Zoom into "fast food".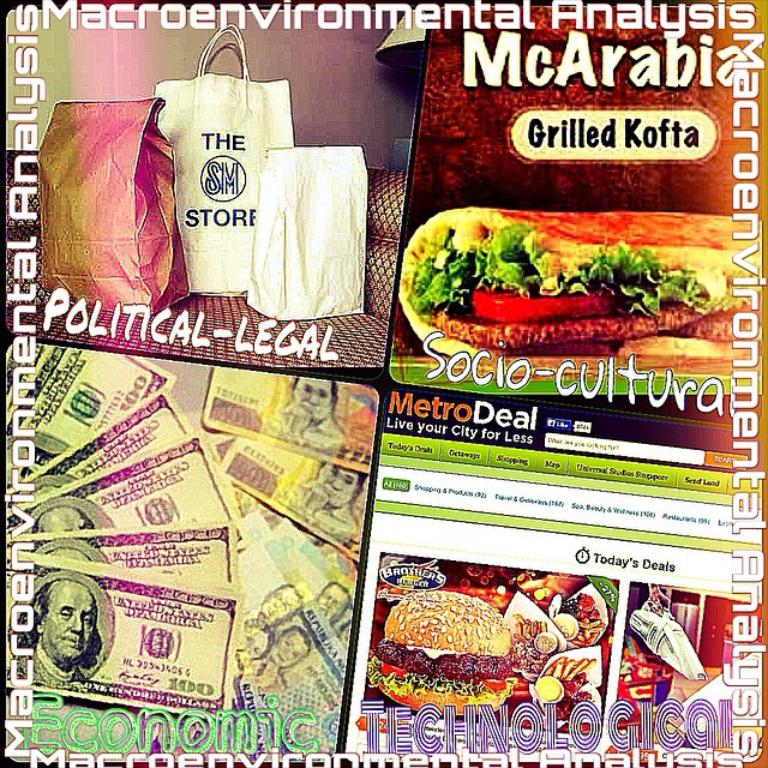
Zoom target: pyautogui.locateOnScreen(545, 578, 623, 648).
